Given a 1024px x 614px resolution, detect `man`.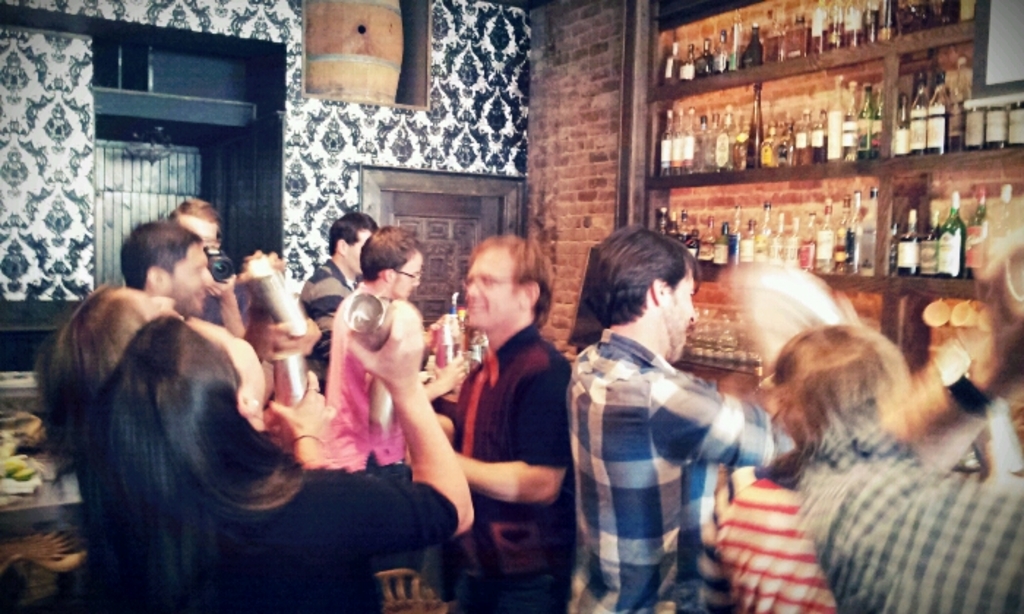
bbox=(565, 224, 794, 613).
